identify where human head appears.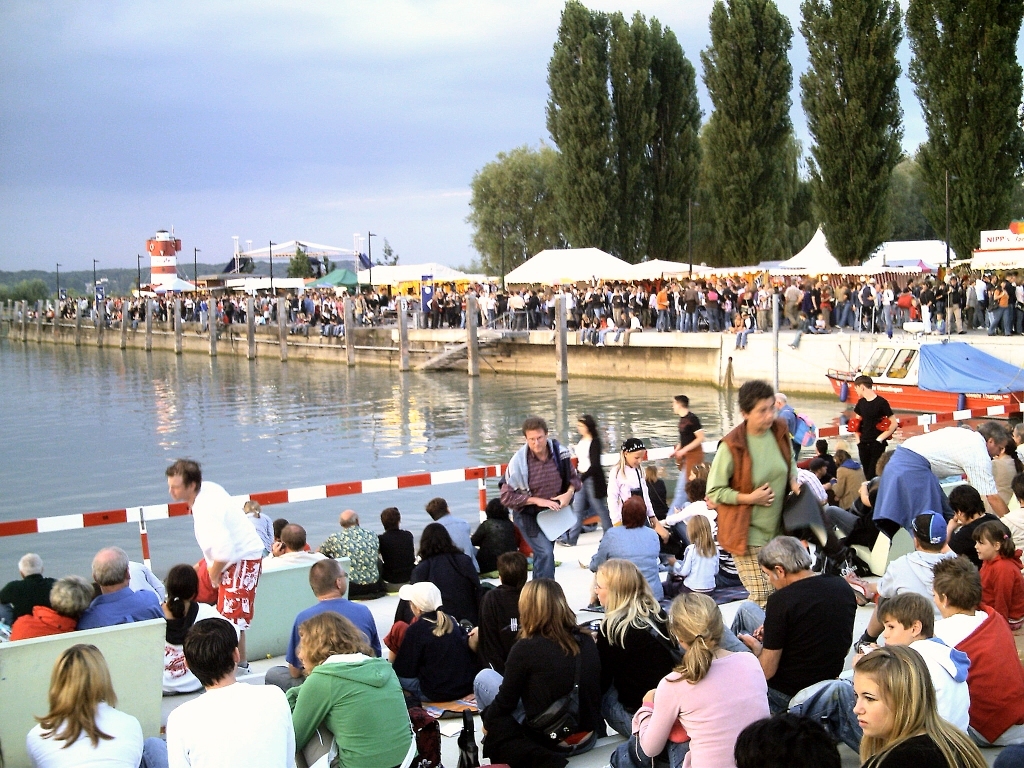
Appears at 947,487,985,522.
